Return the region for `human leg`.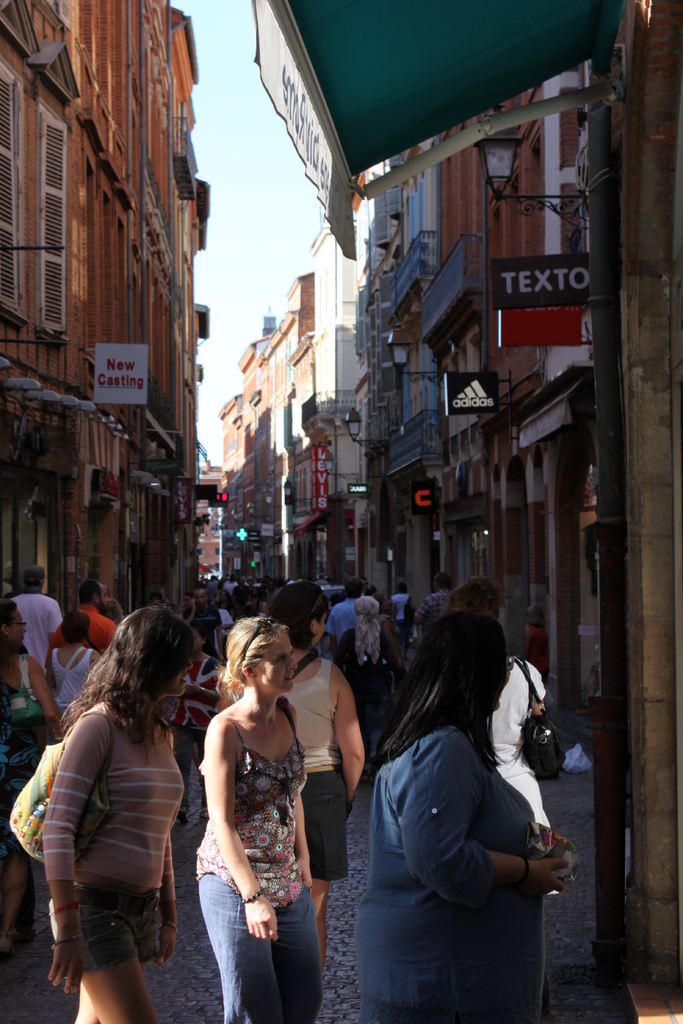
{"left": 196, "top": 860, "right": 275, "bottom": 1023}.
